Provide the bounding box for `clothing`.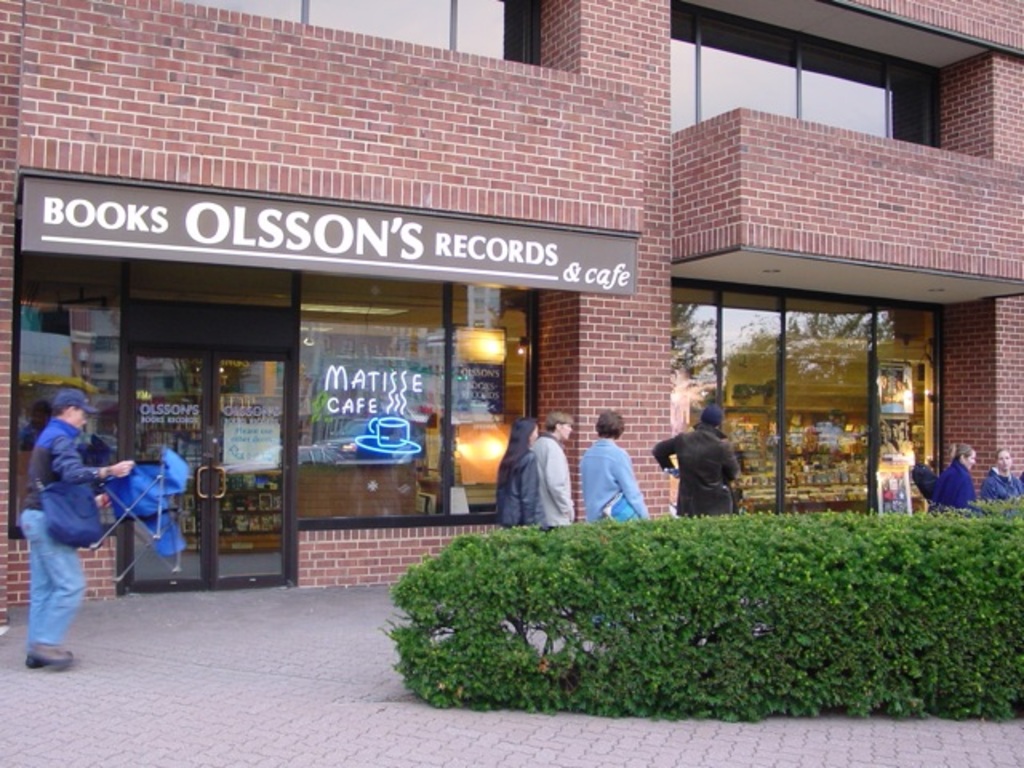
[22,416,96,656].
